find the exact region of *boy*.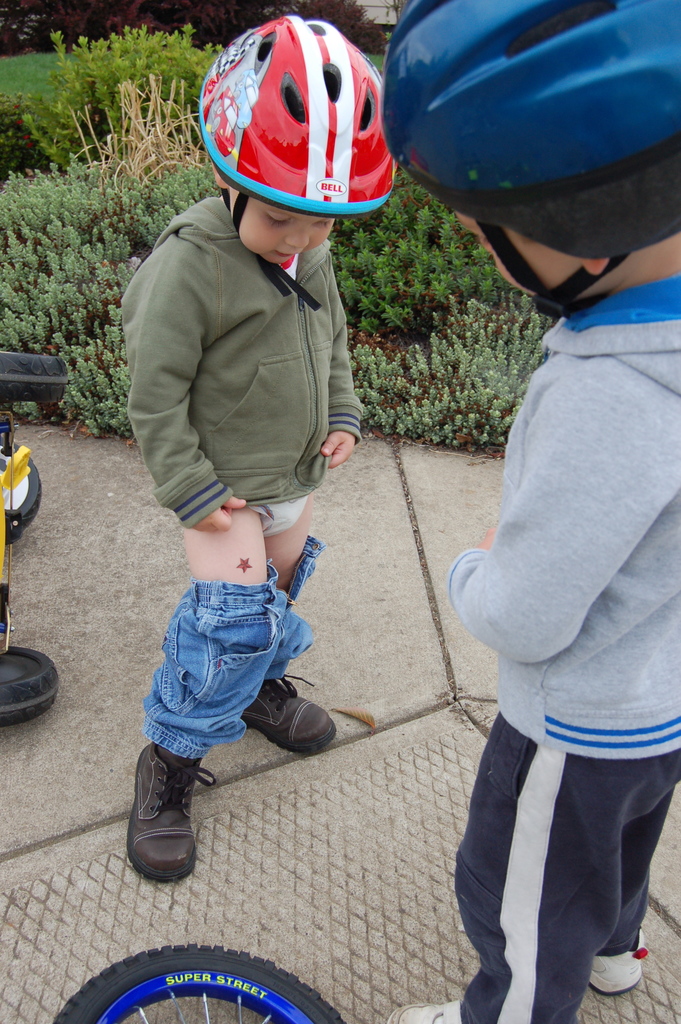
Exact region: 104/49/409/848.
